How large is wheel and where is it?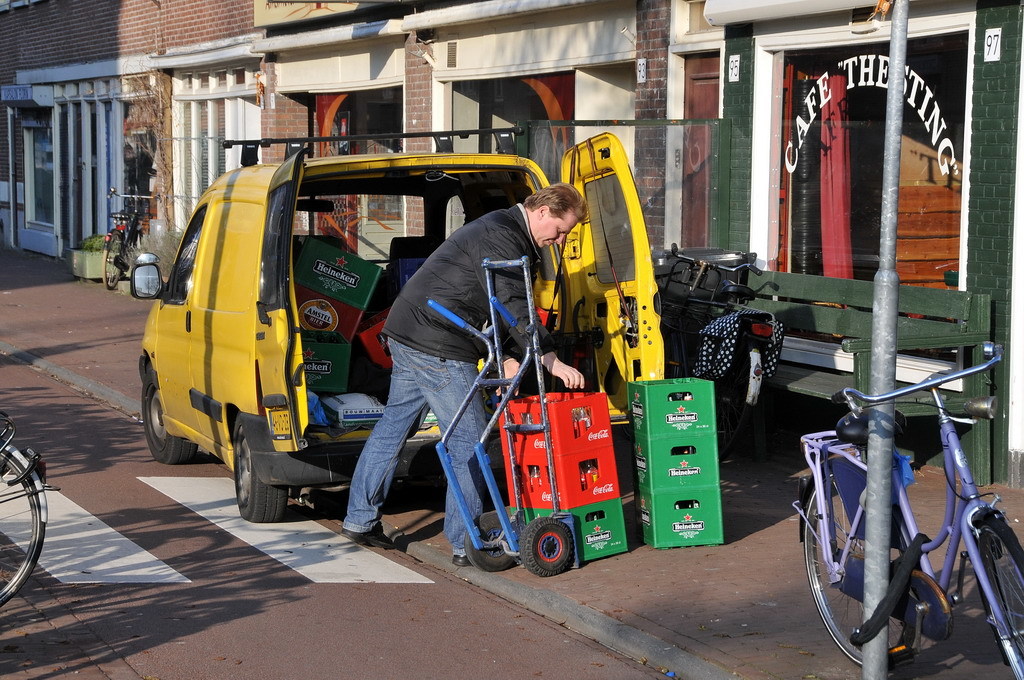
Bounding box: [x1=977, y1=515, x2=1023, y2=679].
